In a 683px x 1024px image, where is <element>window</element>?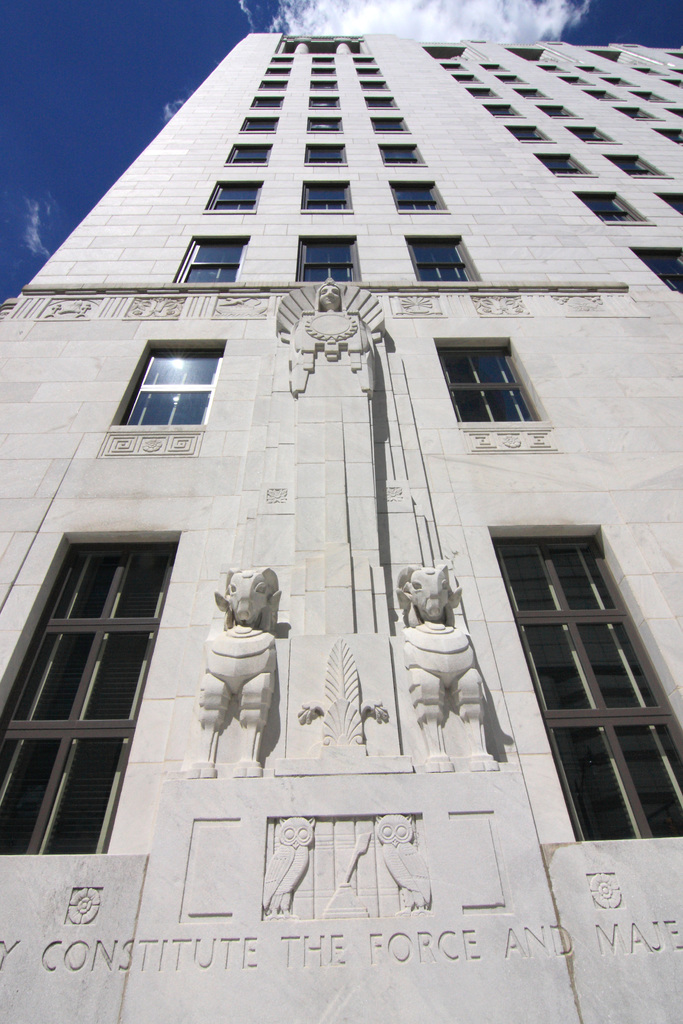
(290, 237, 349, 287).
